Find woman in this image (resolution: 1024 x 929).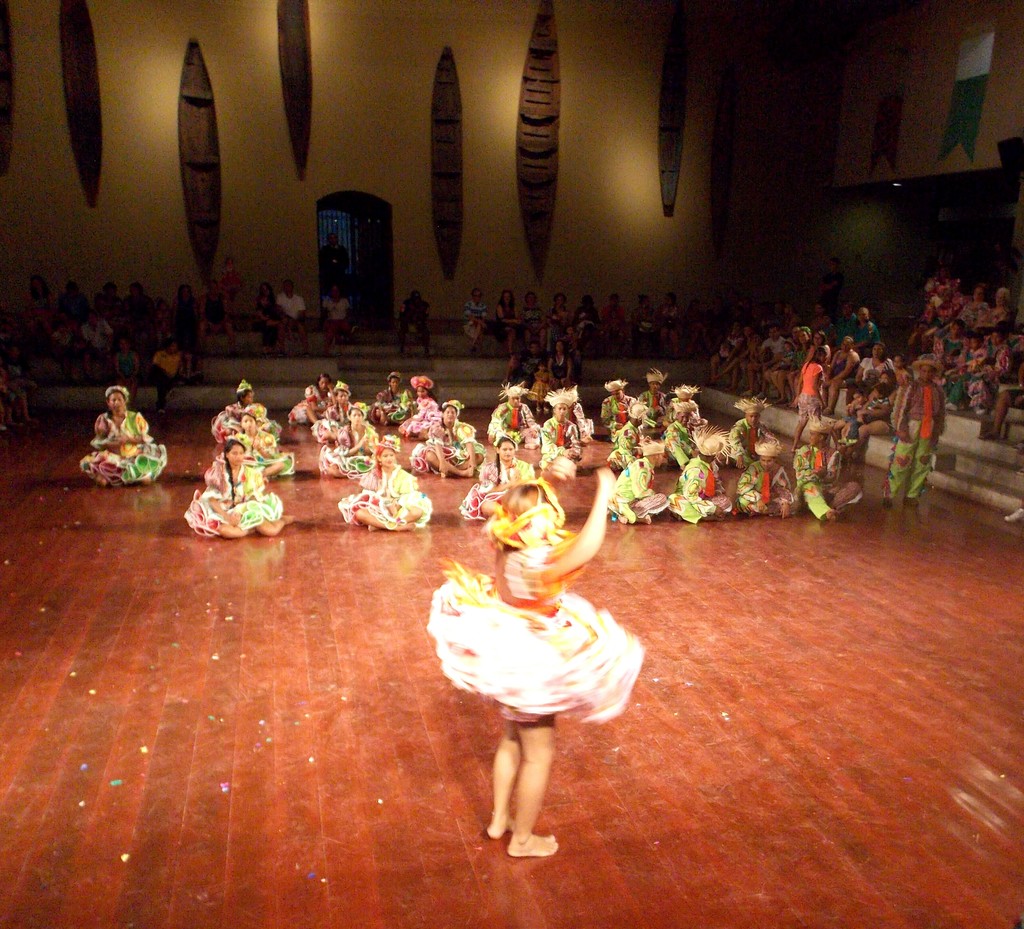
<bbox>76, 384, 167, 480</bbox>.
